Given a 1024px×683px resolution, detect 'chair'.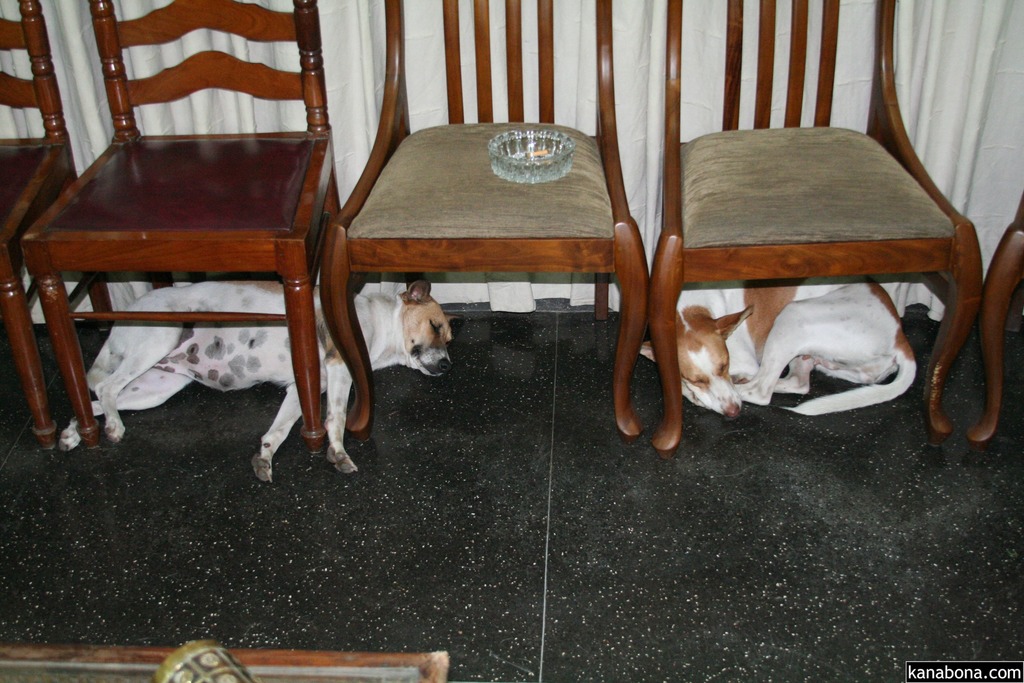
detection(655, 0, 986, 459).
